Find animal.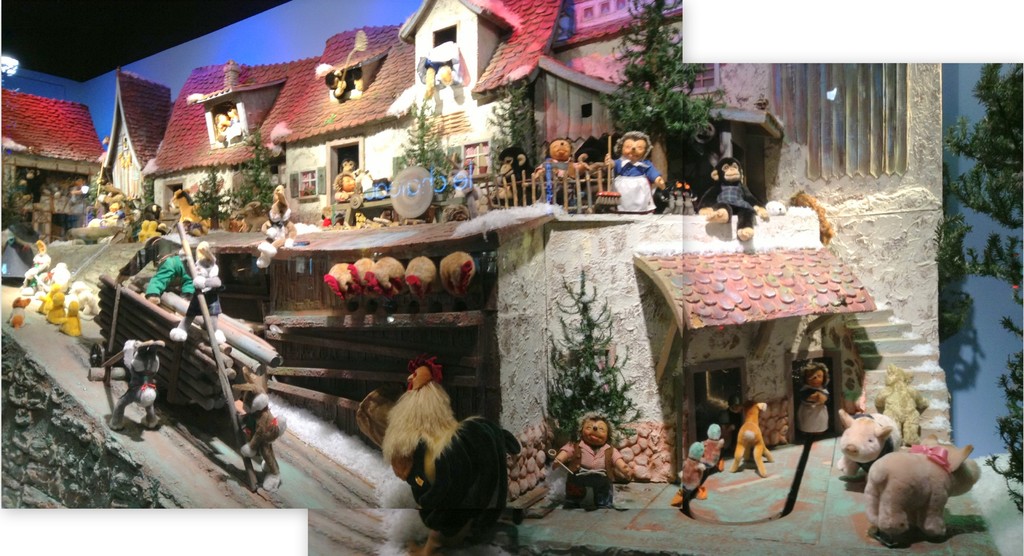
<region>710, 156, 771, 242</region>.
